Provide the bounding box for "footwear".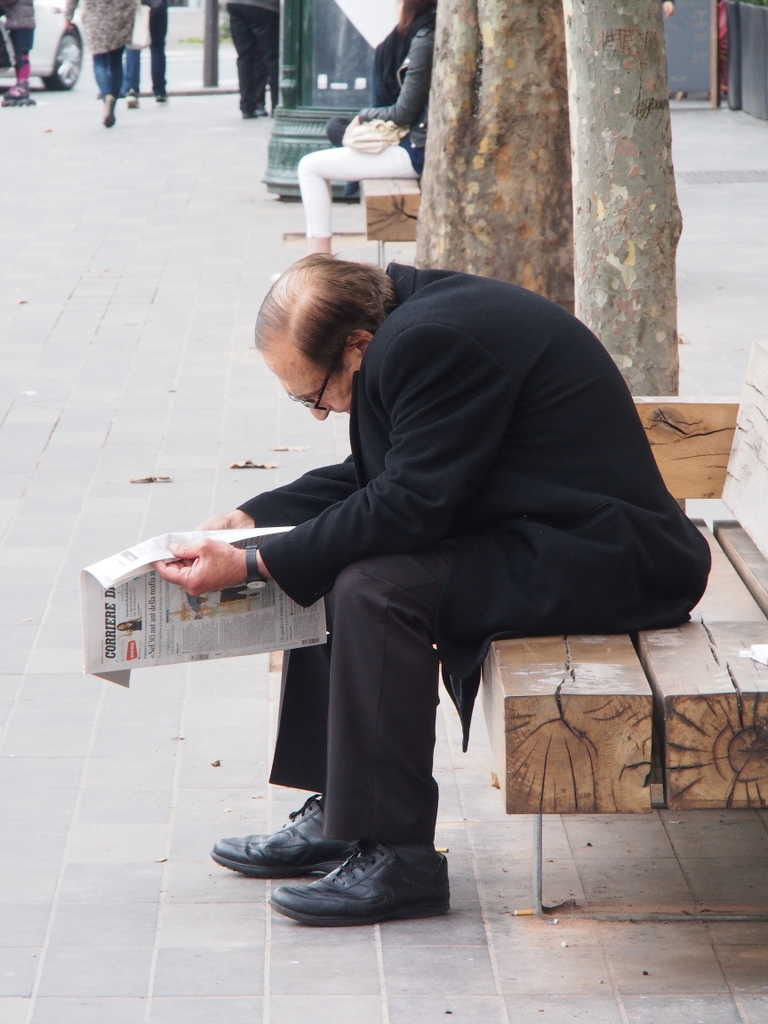
bbox(252, 106, 267, 115).
